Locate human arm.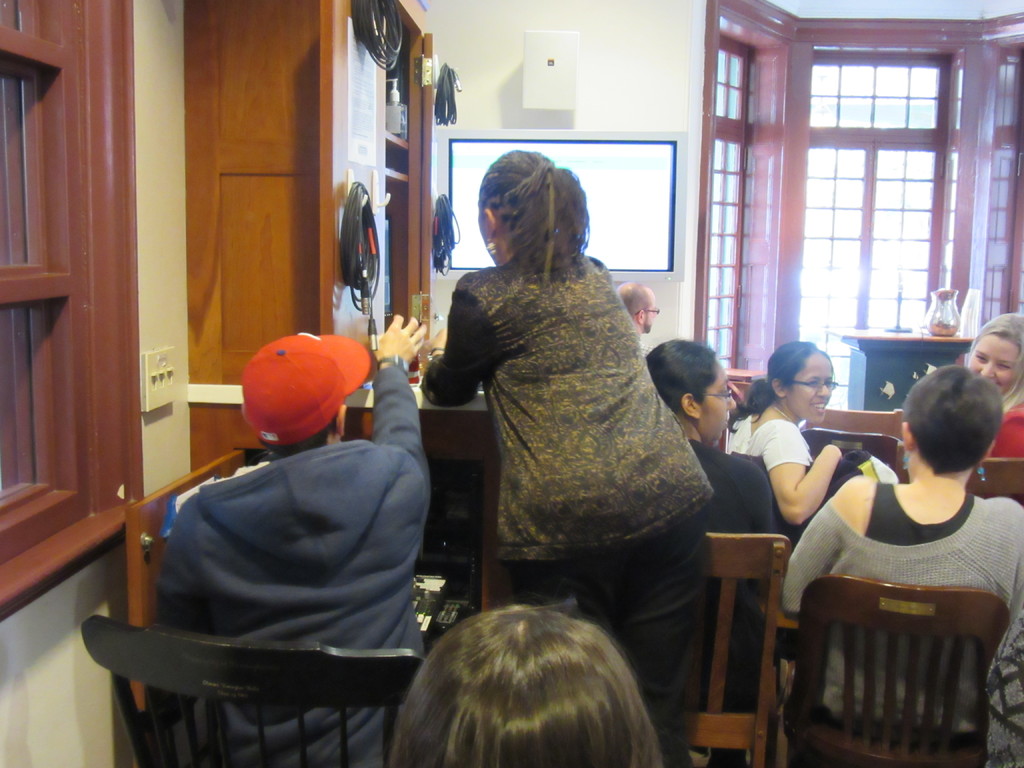
Bounding box: region(367, 311, 425, 554).
